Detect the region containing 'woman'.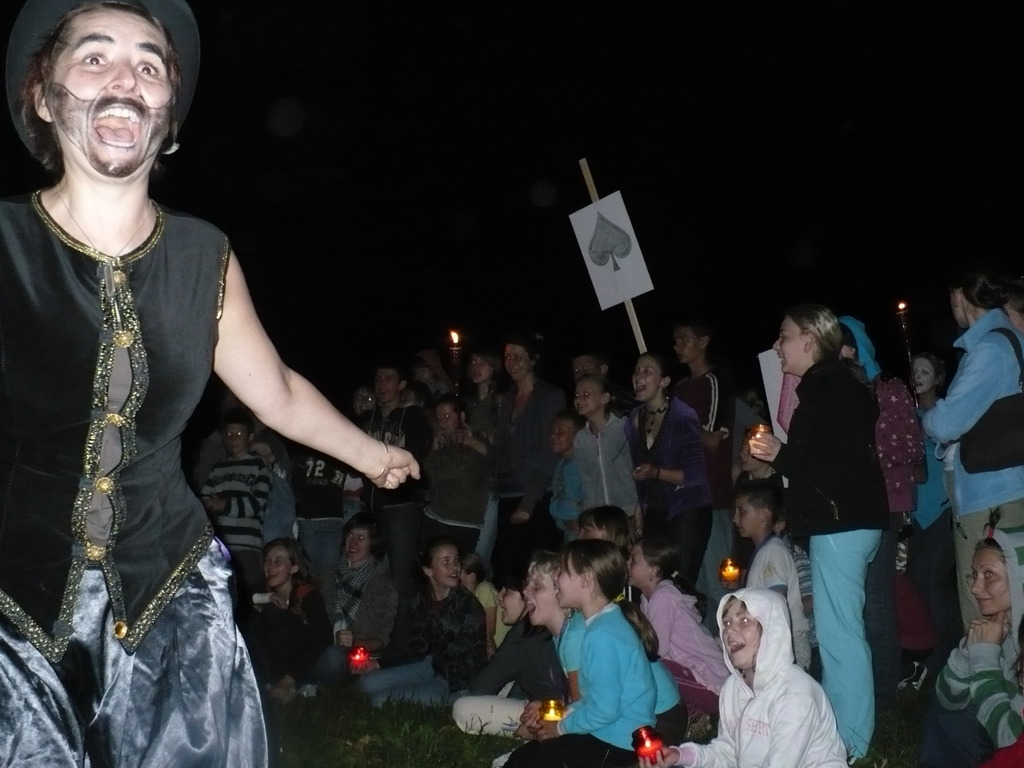
829, 316, 922, 710.
